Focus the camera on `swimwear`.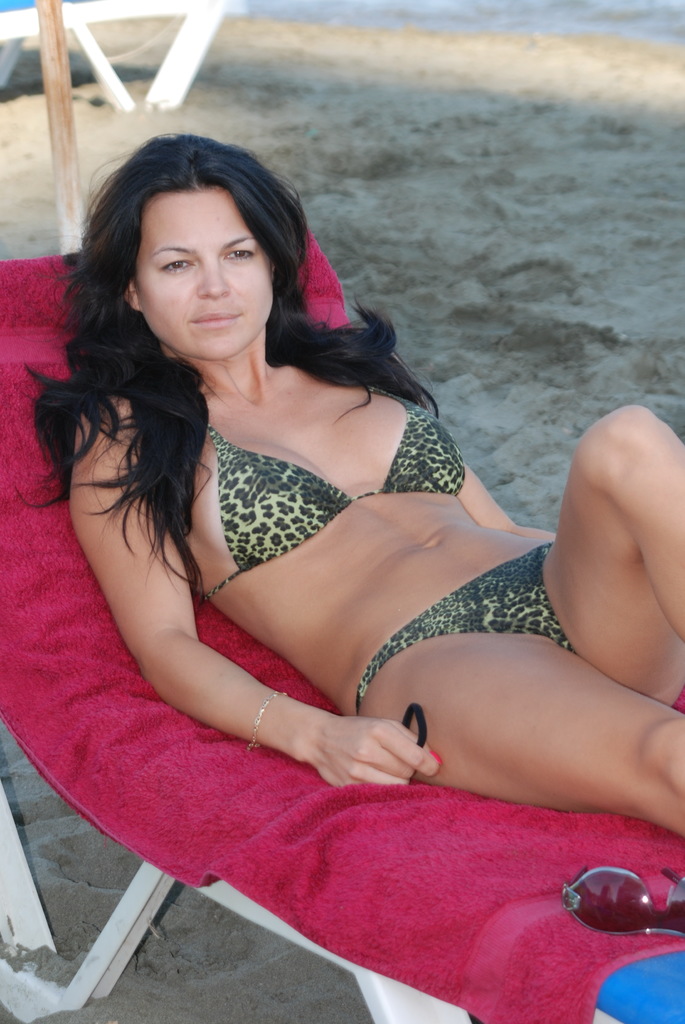
Focus region: {"x1": 350, "y1": 542, "x2": 569, "y2": 717}.
